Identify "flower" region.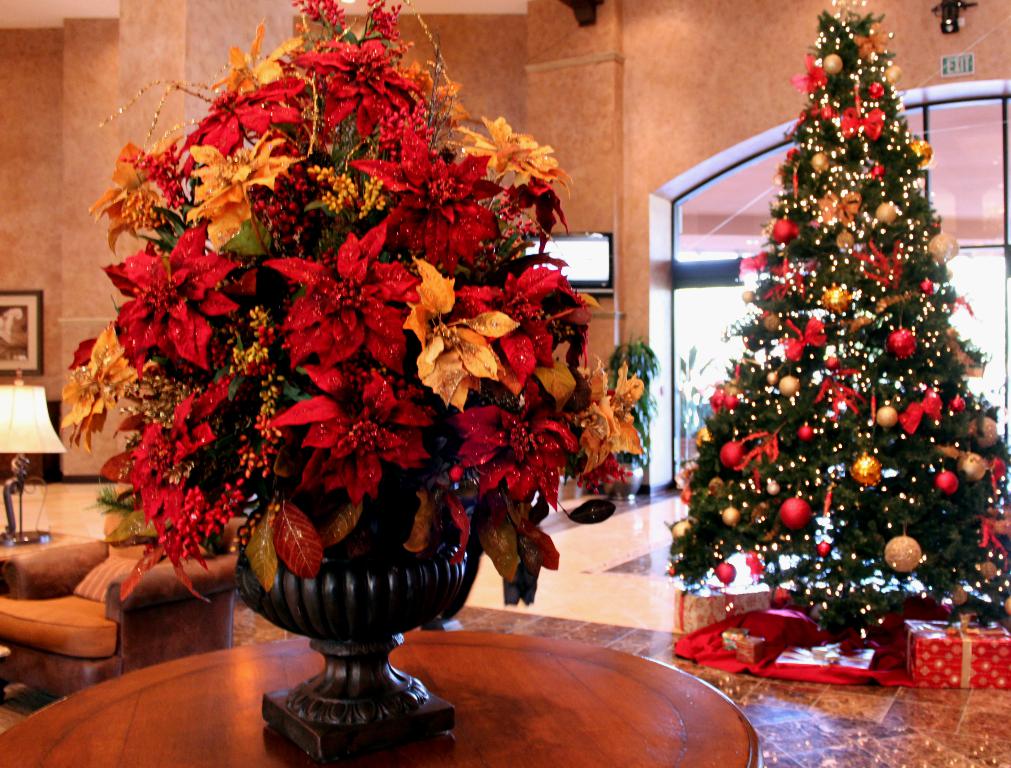
Region: bbox(263, 216, 436, 383).
